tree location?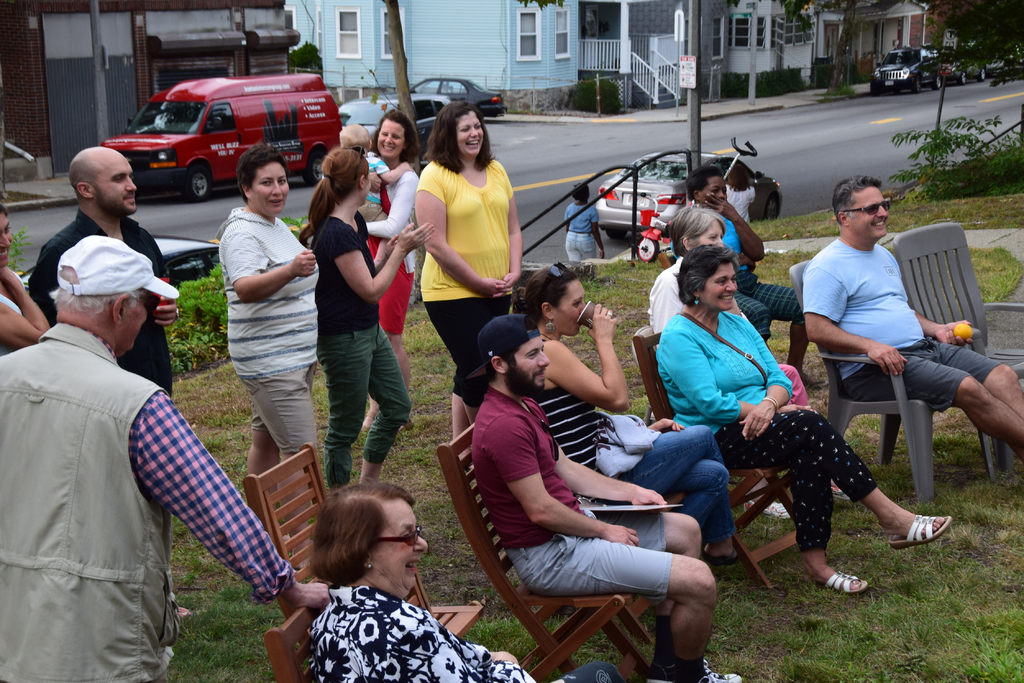
812/0/890/102
